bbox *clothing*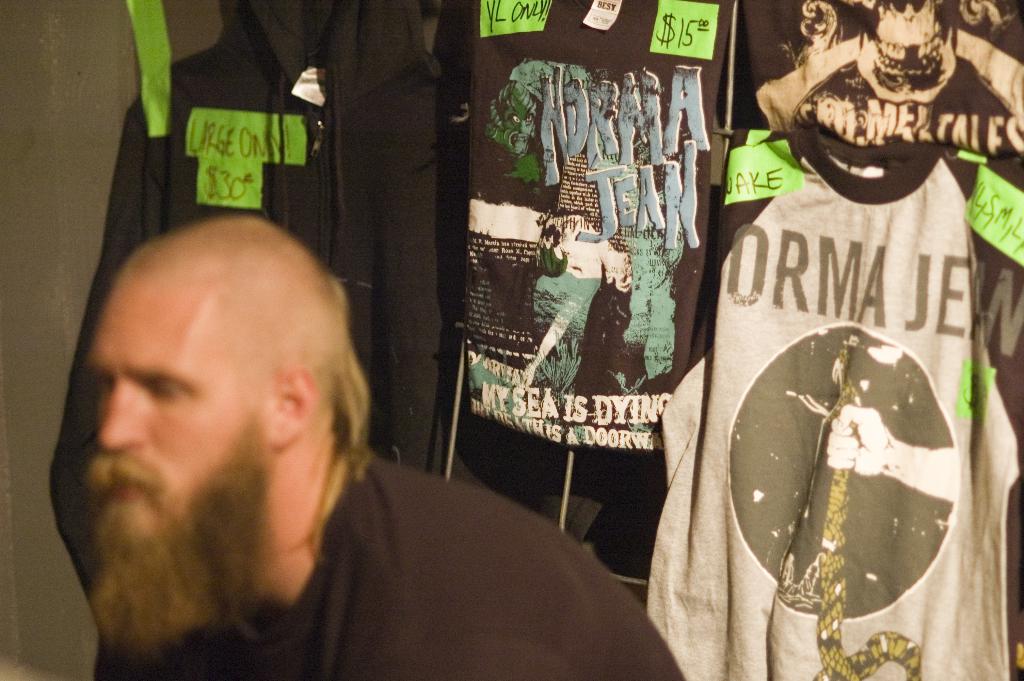
l=93, t=459, r=685, b=680
